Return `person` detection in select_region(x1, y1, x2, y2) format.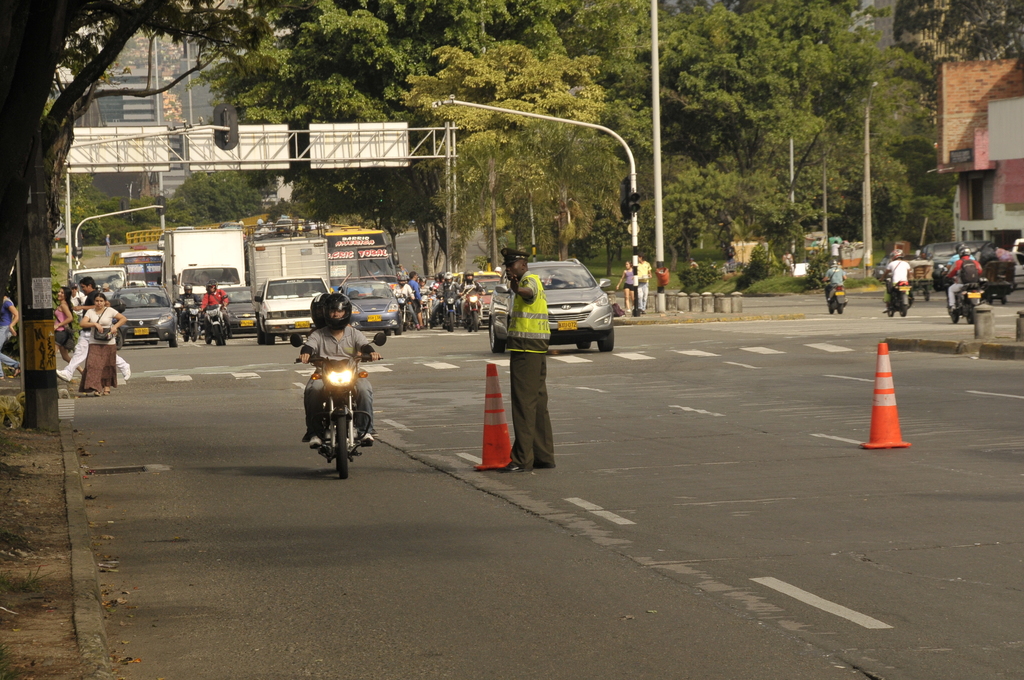
select_region(435, 274, 461, 329).
